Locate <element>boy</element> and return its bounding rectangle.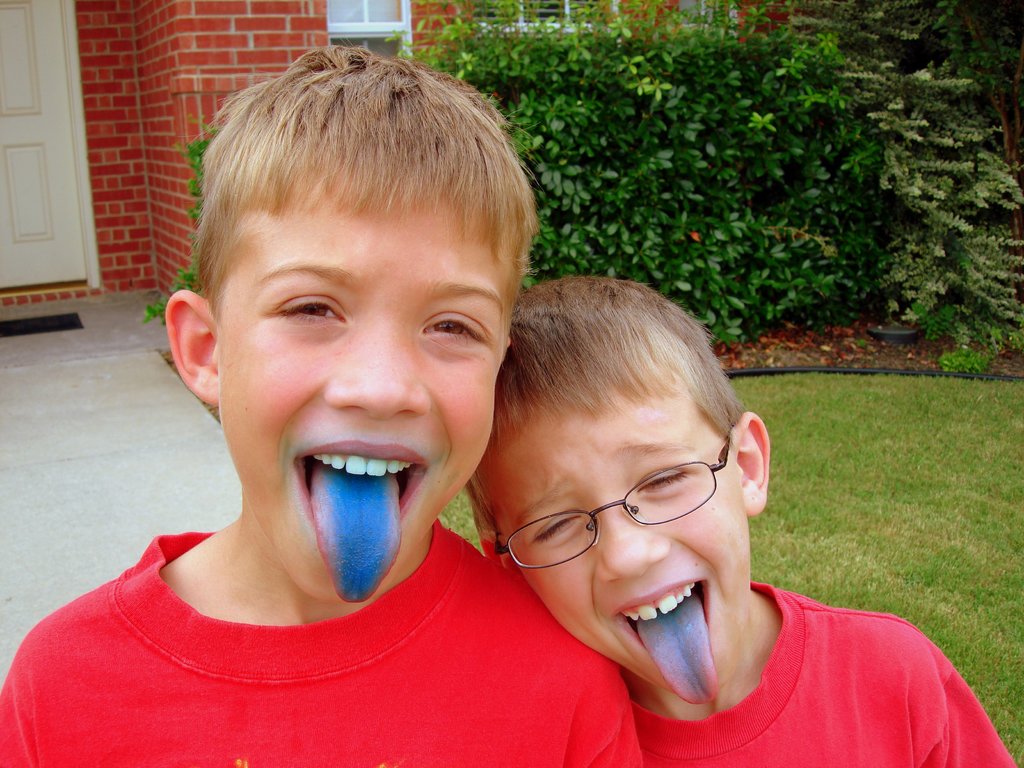
select_region(0, 46, 648, 767).
